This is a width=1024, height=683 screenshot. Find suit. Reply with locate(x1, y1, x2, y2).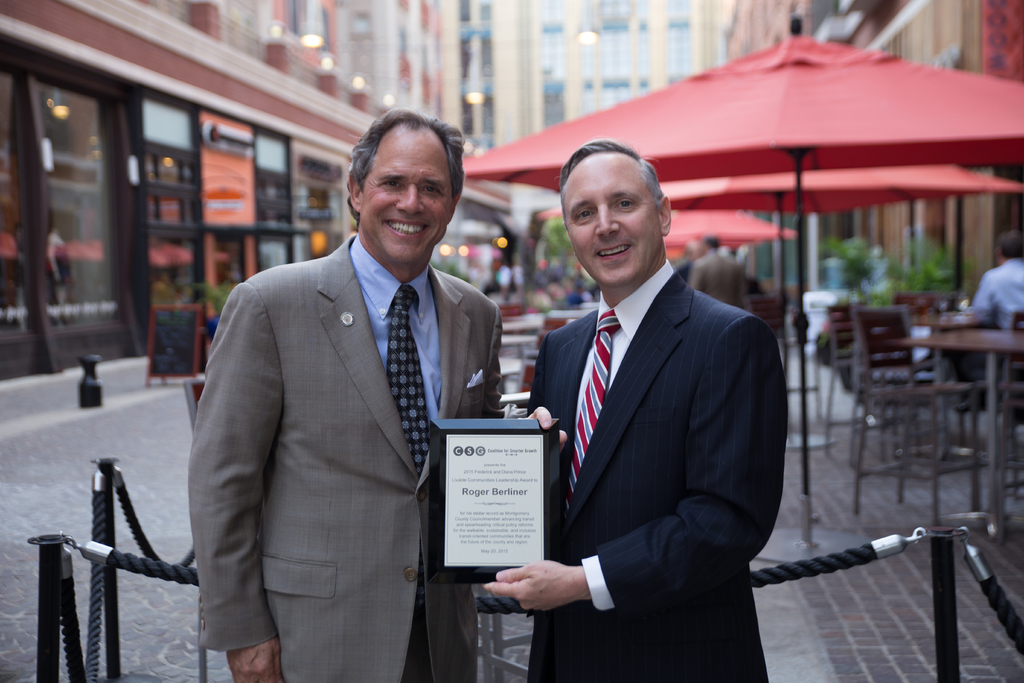
locate(188, 233, 503, 682).
